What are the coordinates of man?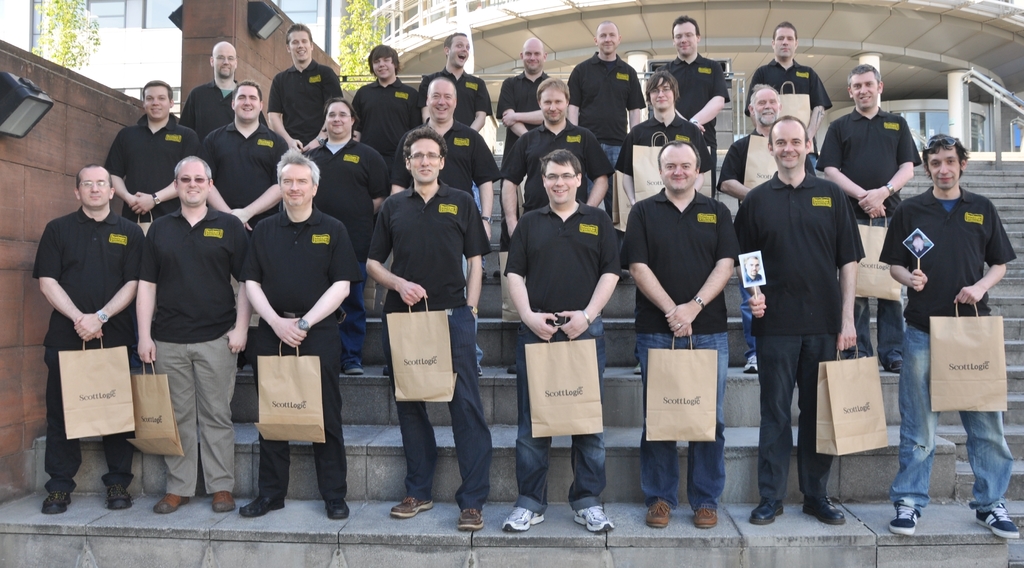
select_region(494, 40, 554, 280).
